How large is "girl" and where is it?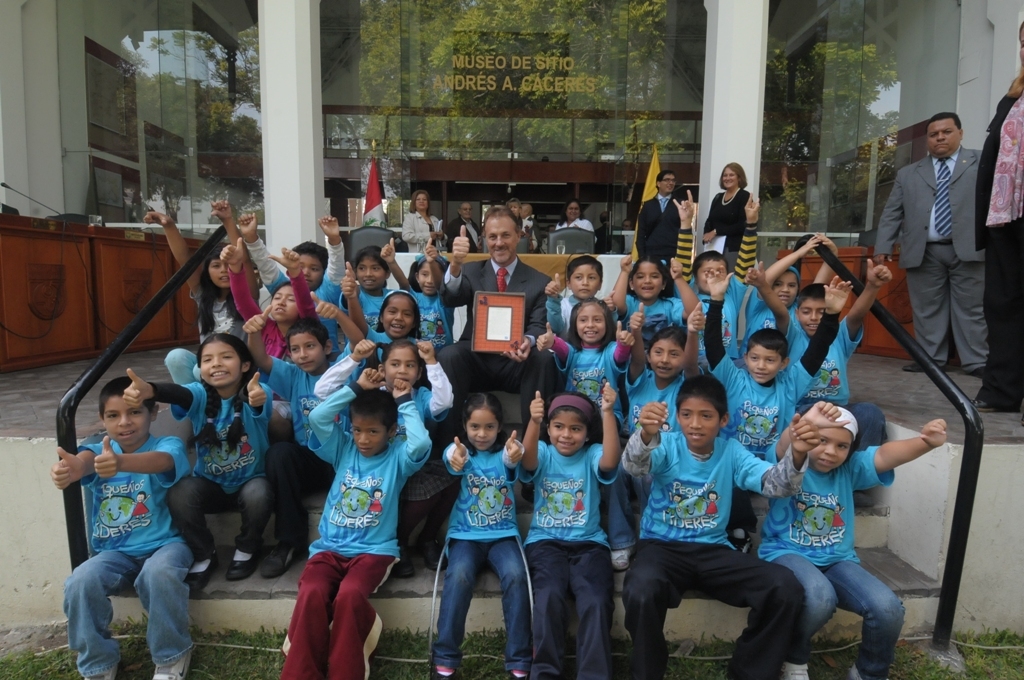
Bounding box: left=145, top=204, right=253, bottom=348.
